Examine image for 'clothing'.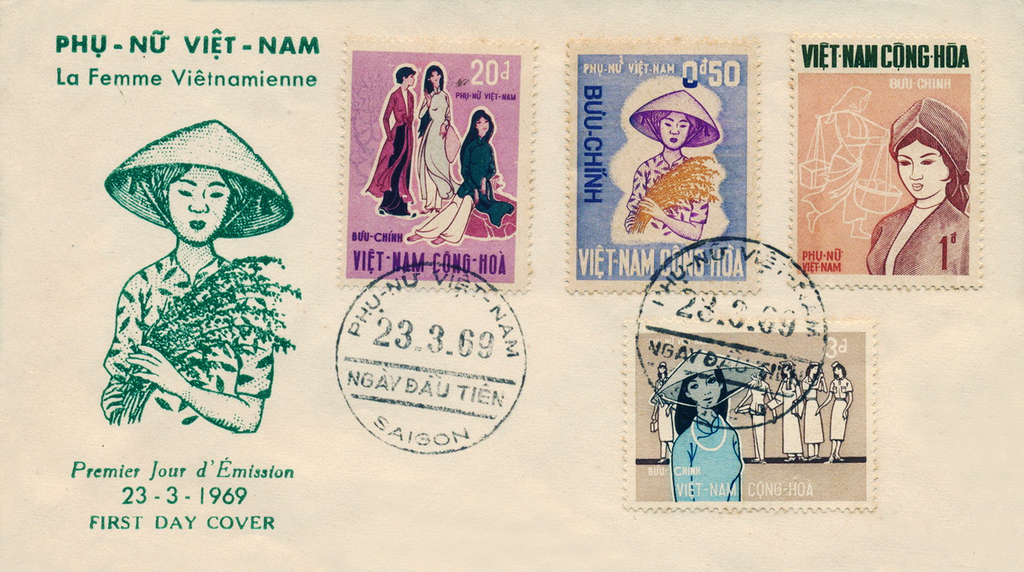
Examination result: 97,253,276,428.
